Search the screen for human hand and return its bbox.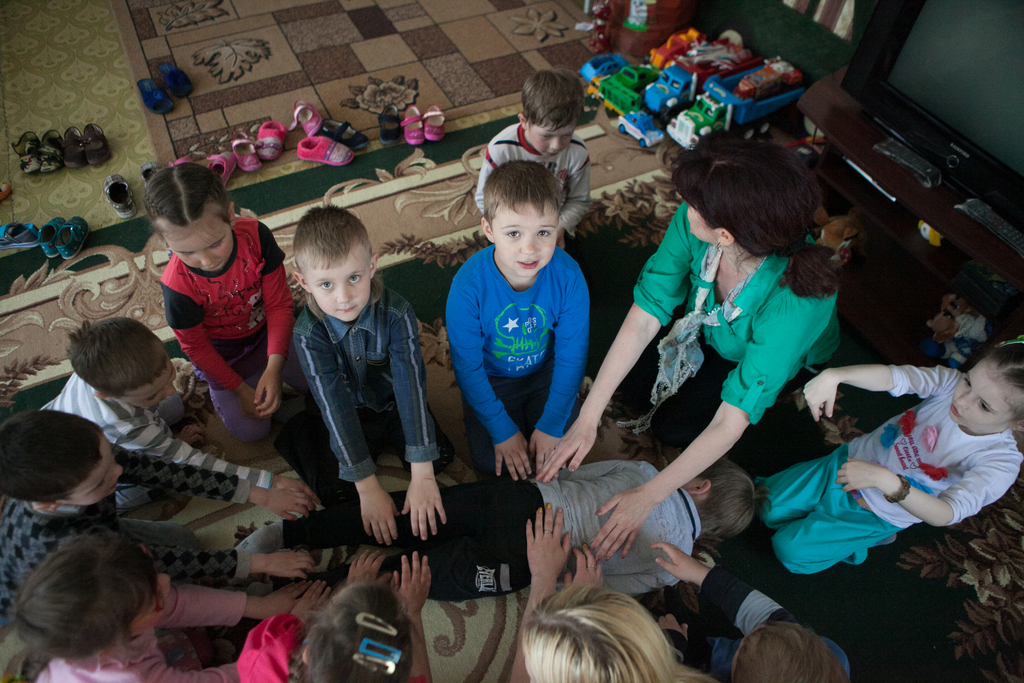
Found: select_region(652, 543, 700, 586).
